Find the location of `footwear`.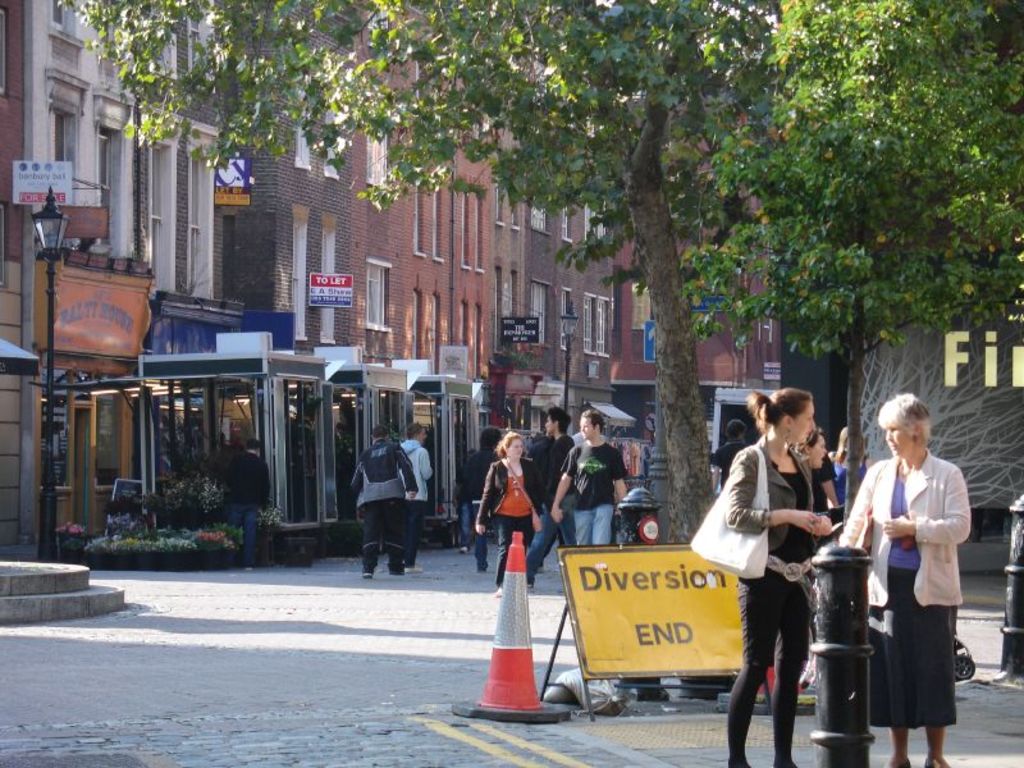
Location: locate(390, 570, 398, 577).
